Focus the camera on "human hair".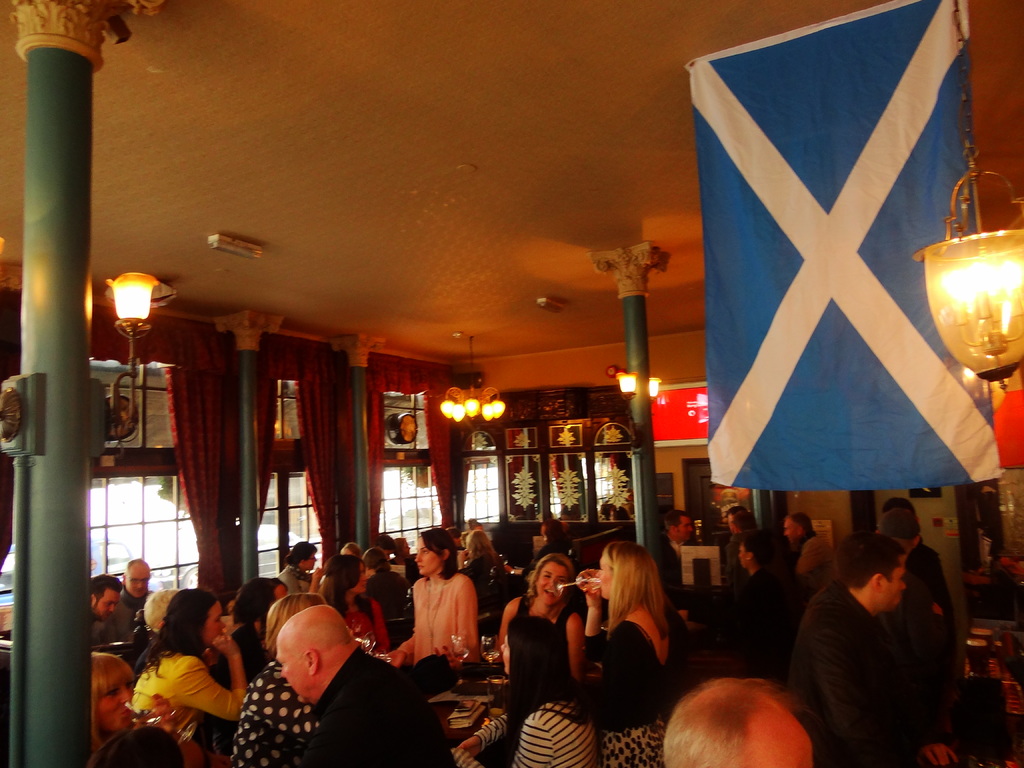
Focus region: <box>145,589,177,632</box>.
